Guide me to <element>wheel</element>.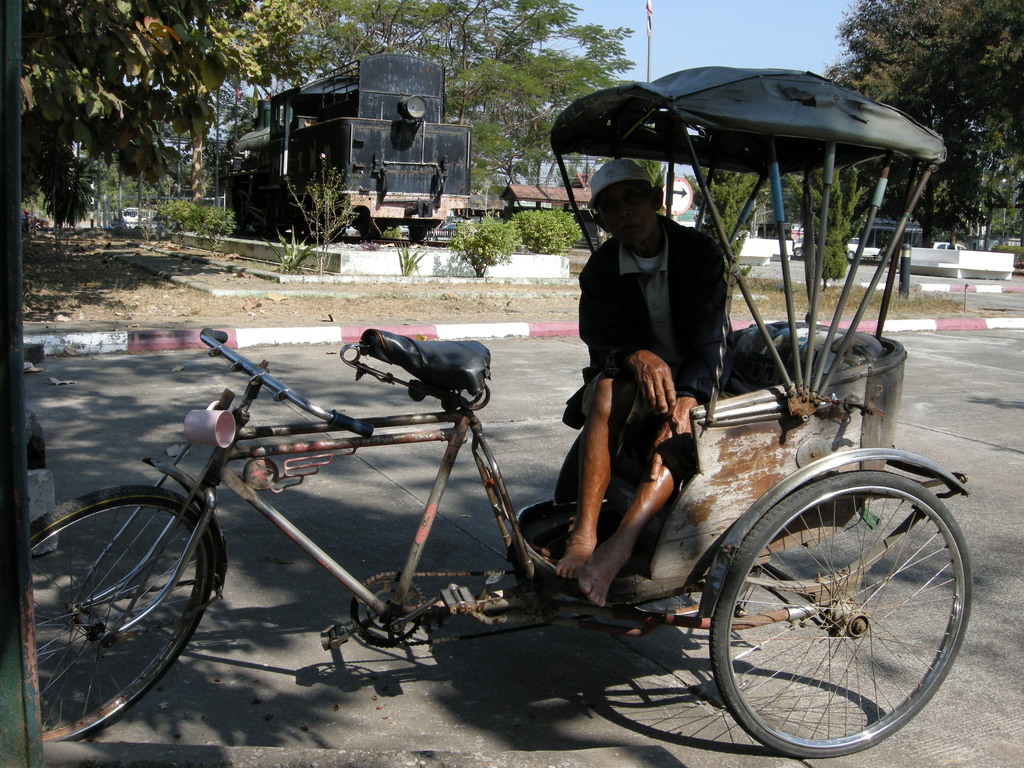
Guidance: bbox(847, 250, 854, 260).
